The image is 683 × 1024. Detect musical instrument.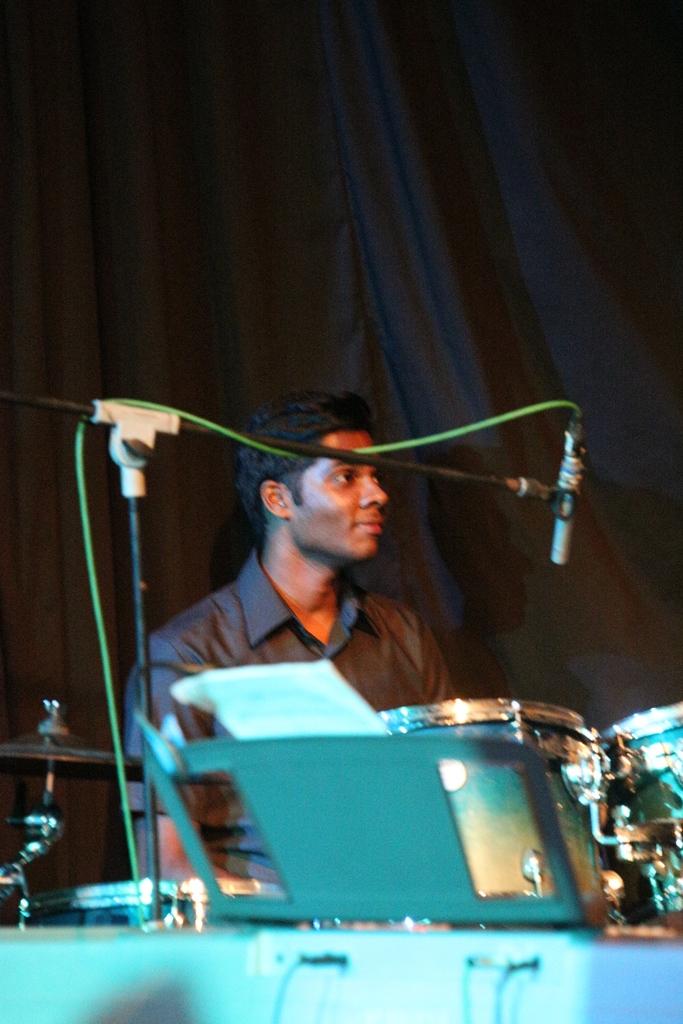
Detection: 0,689,152,765.
